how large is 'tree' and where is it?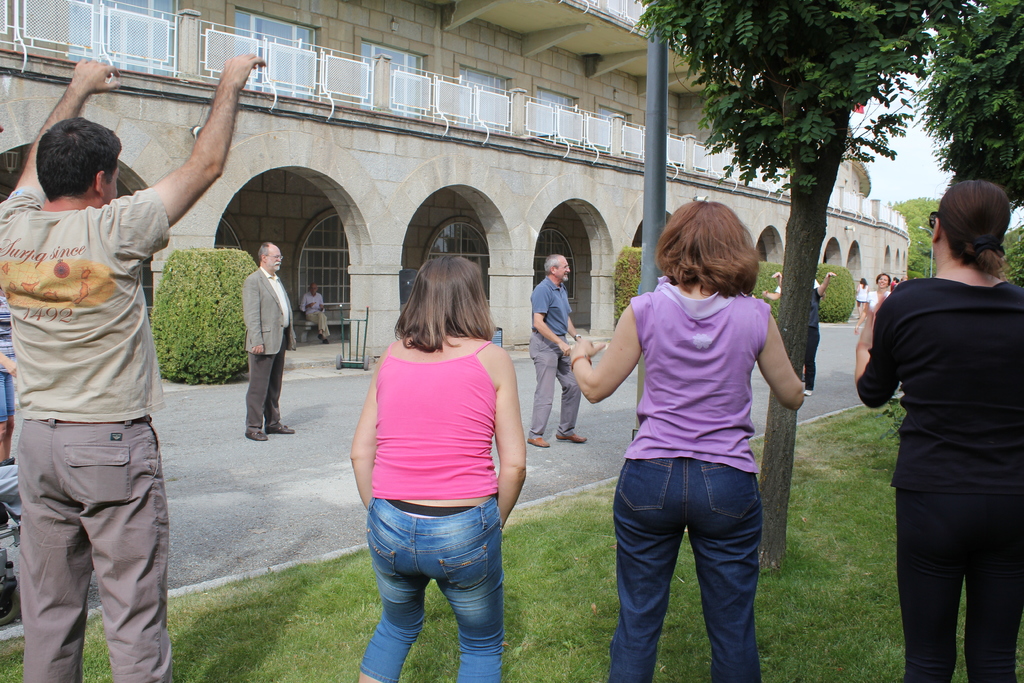
Bounding box: (632,0,984,573).
